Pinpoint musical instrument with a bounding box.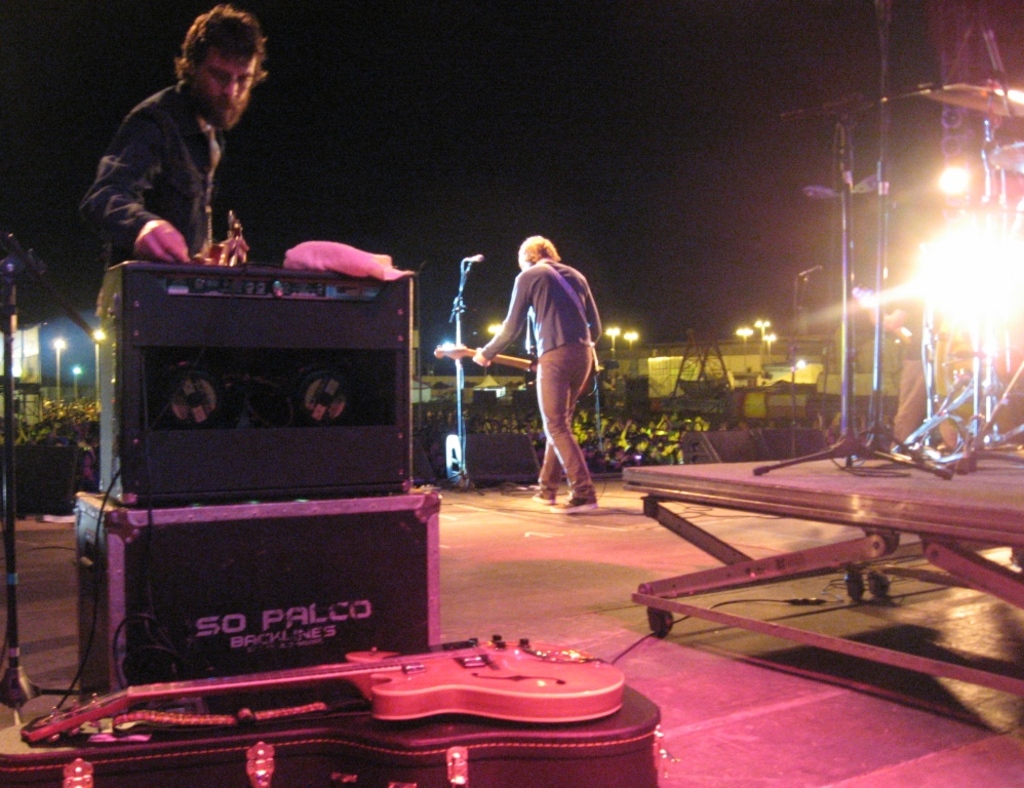
71/579/677/754.
